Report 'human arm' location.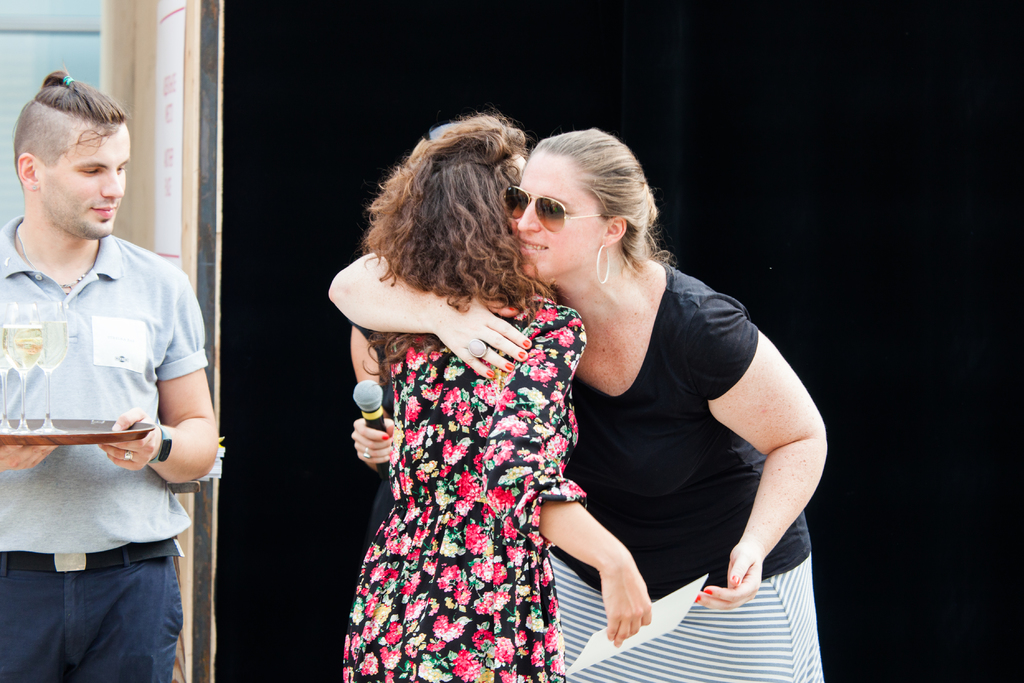
Report: <box>328,248,532,378</box>.
